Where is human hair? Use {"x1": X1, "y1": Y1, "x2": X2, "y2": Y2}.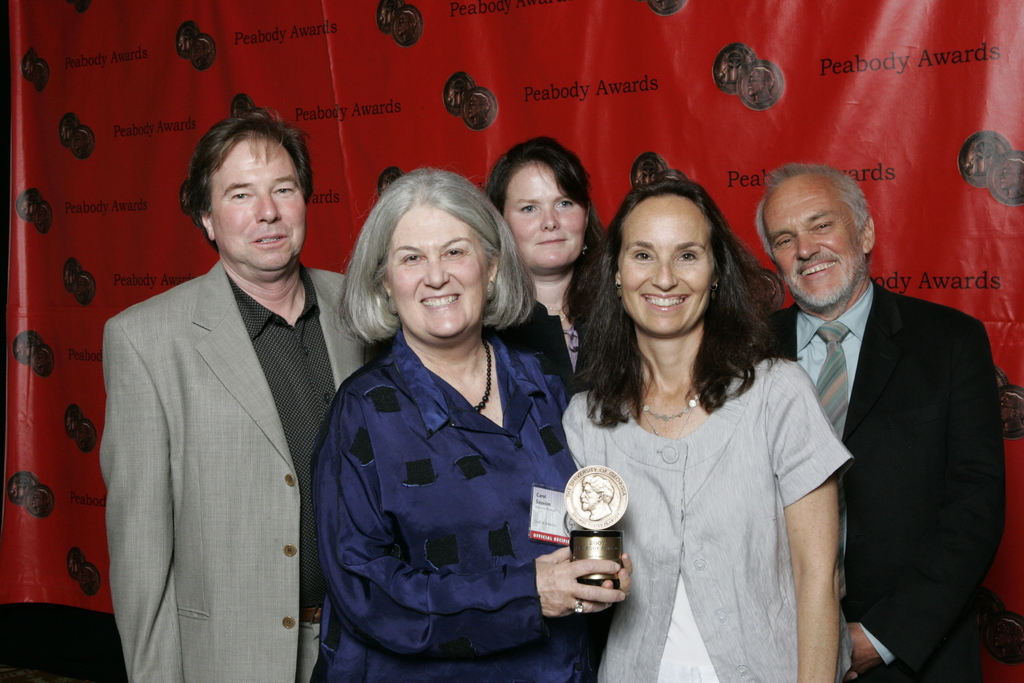
{"x1": 182, "y1": 104, "x2": 316, "y2": 256}.
